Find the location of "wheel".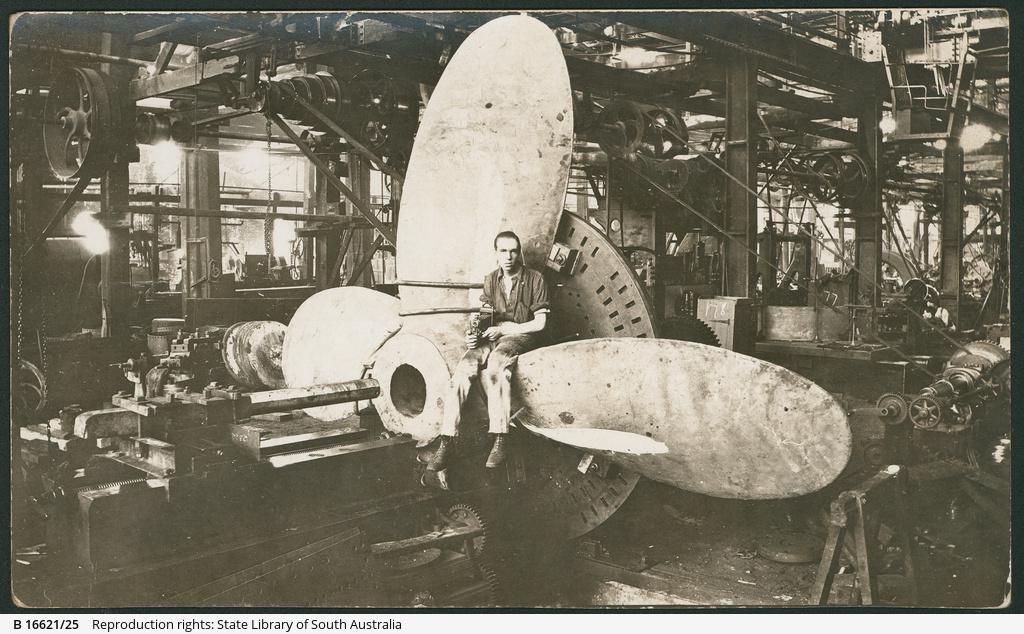
Location: bbox(36, 62, 101, 182).
